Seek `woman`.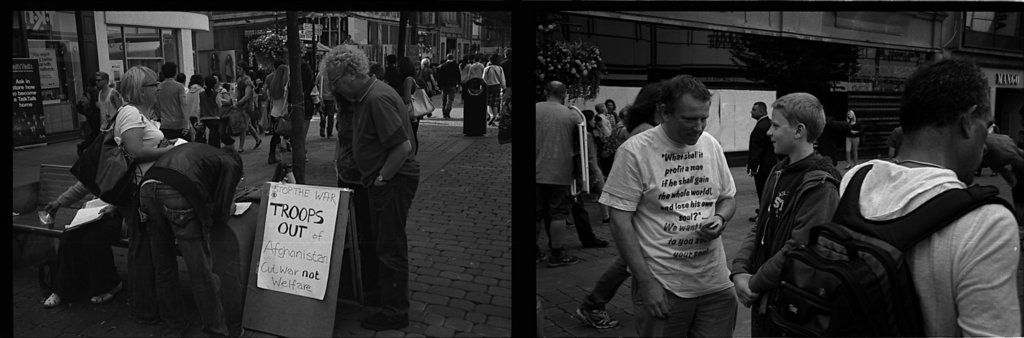
(left=419, top=58, right=439, bottom=92).
